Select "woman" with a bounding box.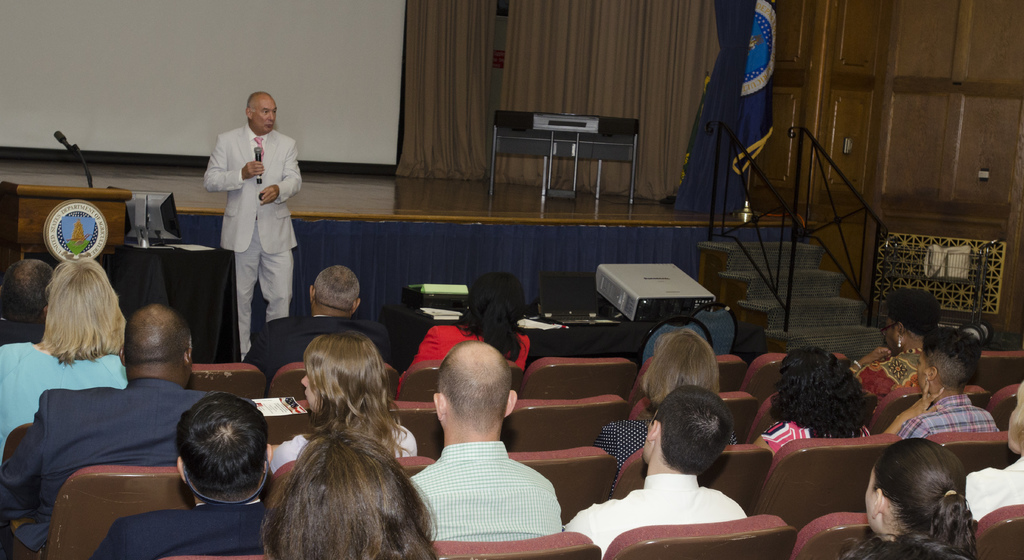
837:437:982:559.
